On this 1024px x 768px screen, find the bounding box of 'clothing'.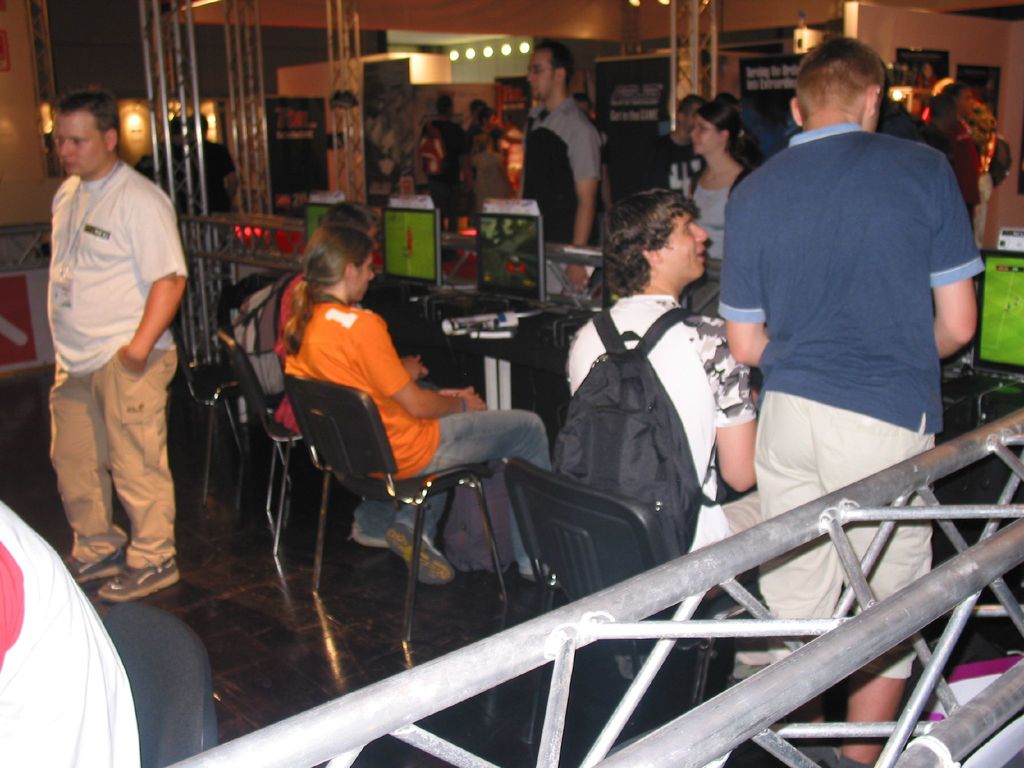
Bounding box: region(280, 294, 549, 579).
